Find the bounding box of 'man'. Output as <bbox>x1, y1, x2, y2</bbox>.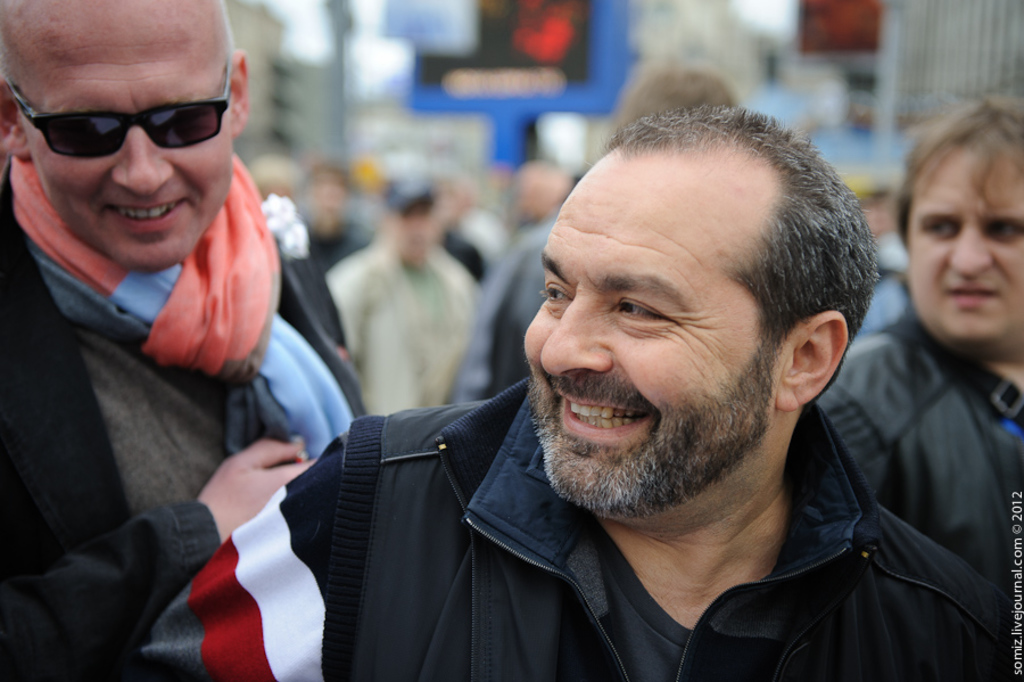
<bbox>323, 174, 472, 418</bbox>.
